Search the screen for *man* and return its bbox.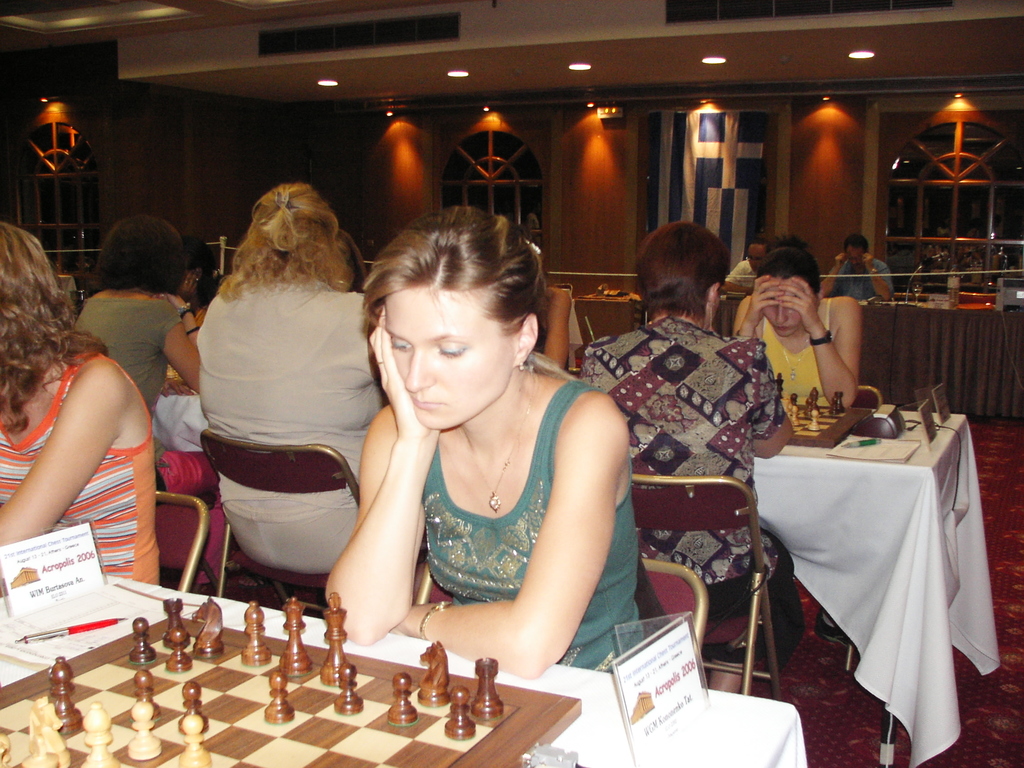
Found: [x1=717, y1=241, x2=772, y2=294].
